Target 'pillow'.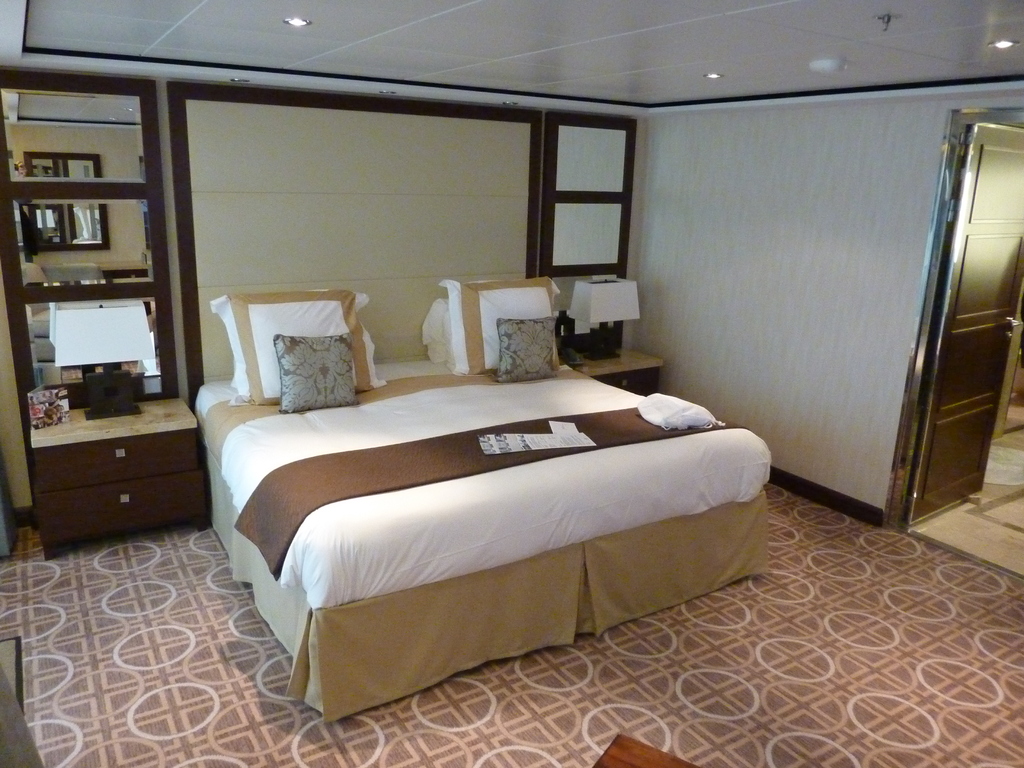
Target region: [486,314,566,376].
